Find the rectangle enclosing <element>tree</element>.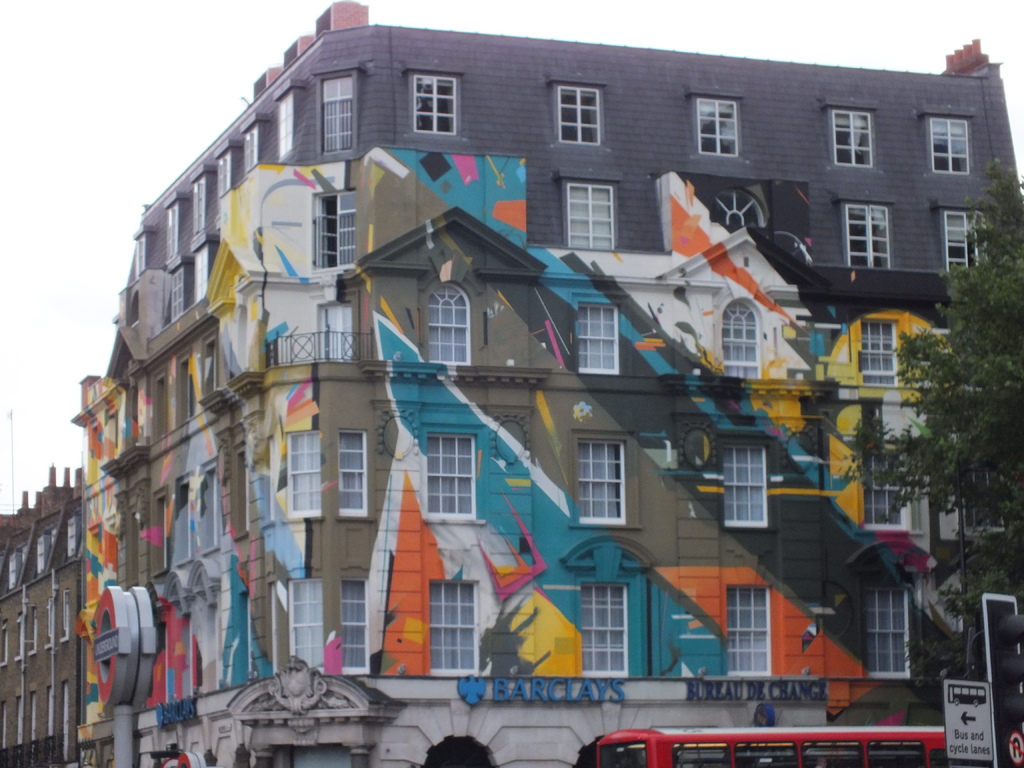
rect(849, 160, 1023, 707).
